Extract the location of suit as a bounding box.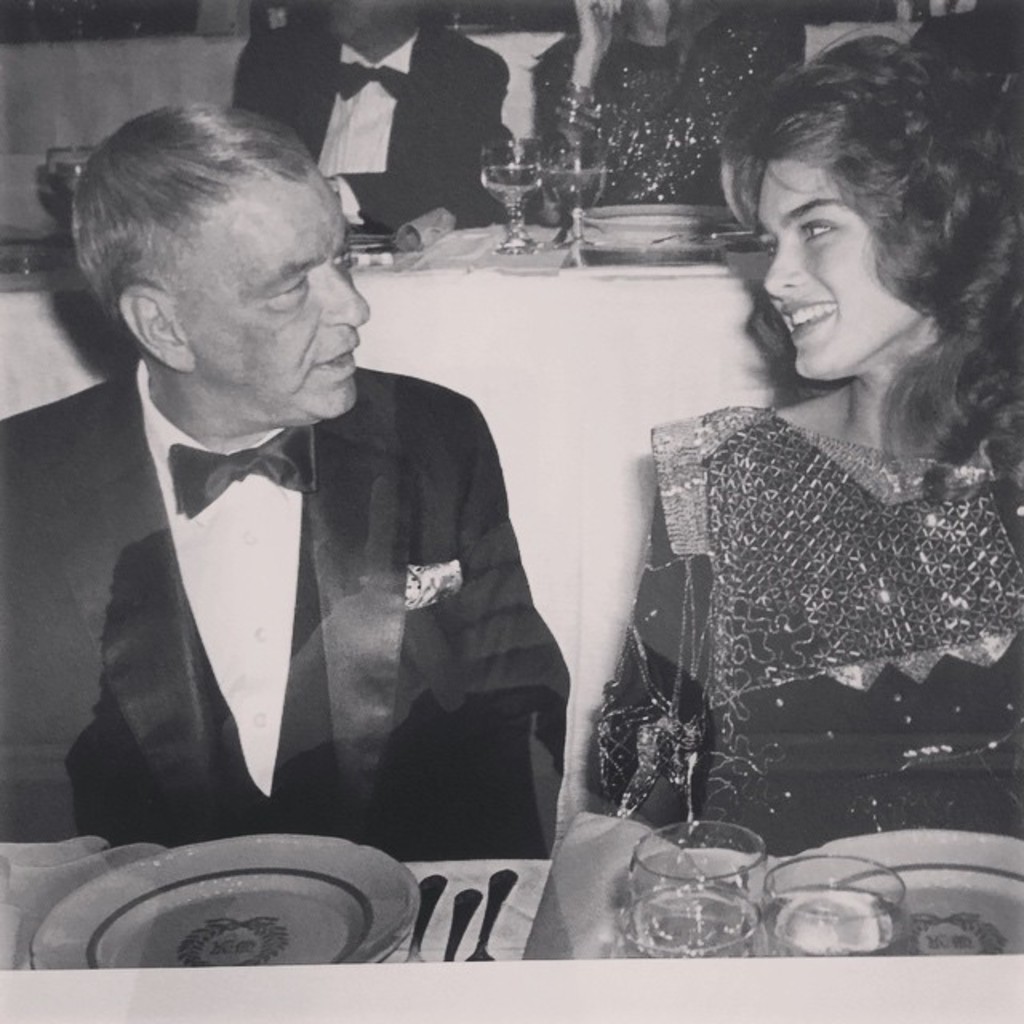
26/259/573/891.
